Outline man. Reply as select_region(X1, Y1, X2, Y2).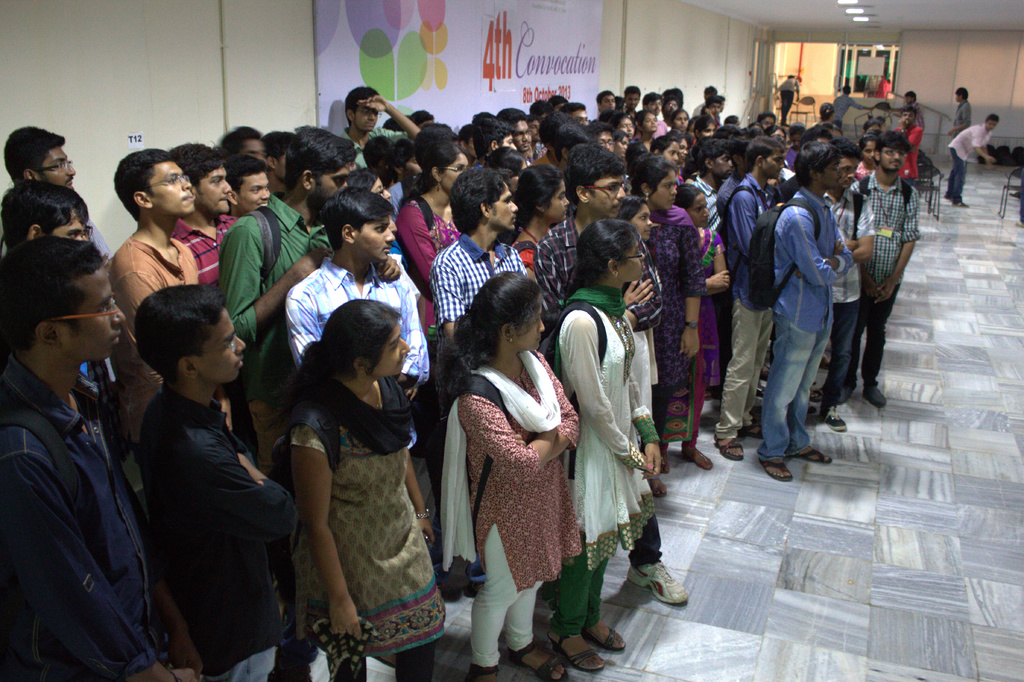
select_region(776, 74, 800, 126).
